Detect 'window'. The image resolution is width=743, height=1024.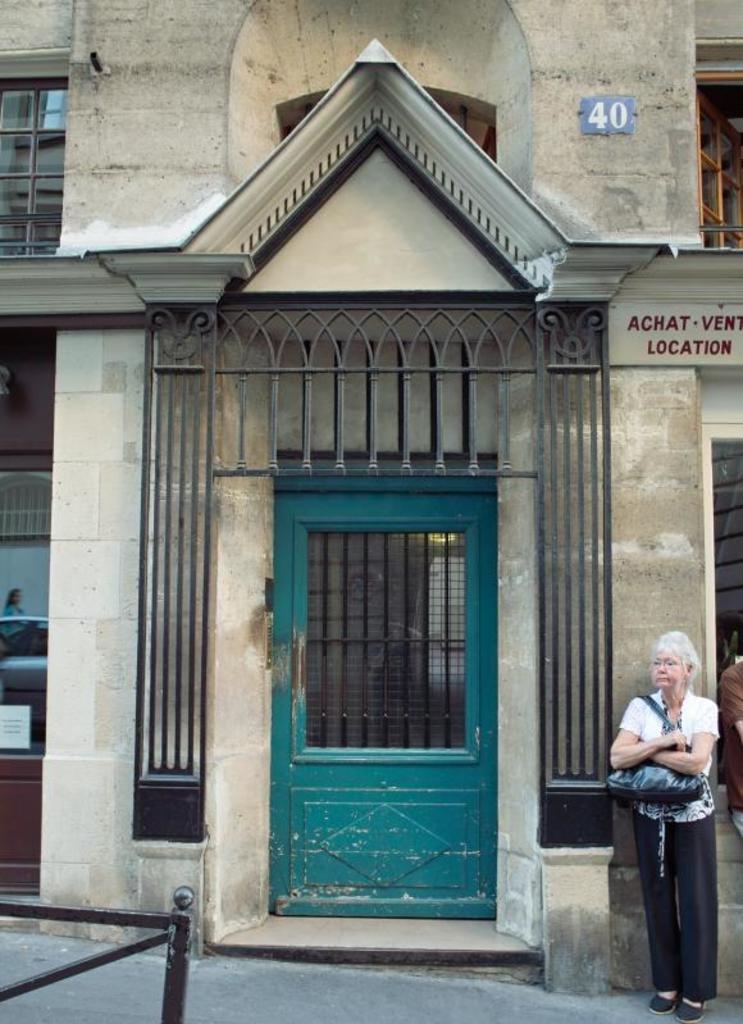
{"left": 0, "top": 54, "right": 73, "bottom": 254}.
